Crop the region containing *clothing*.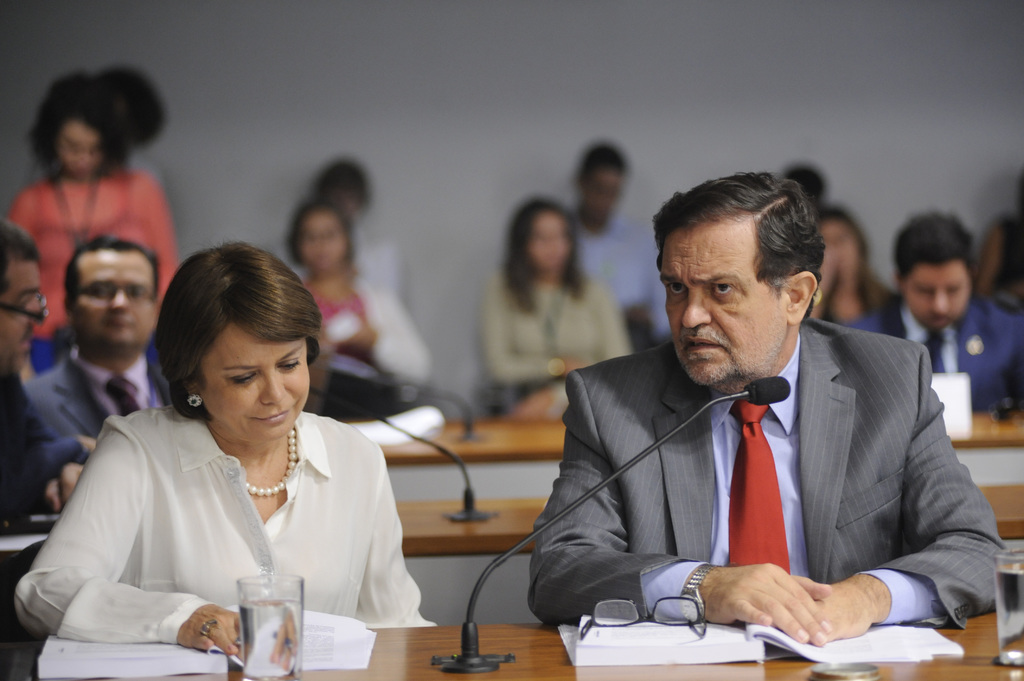
Crop region: l=579, t=211, r=676, b=351.
